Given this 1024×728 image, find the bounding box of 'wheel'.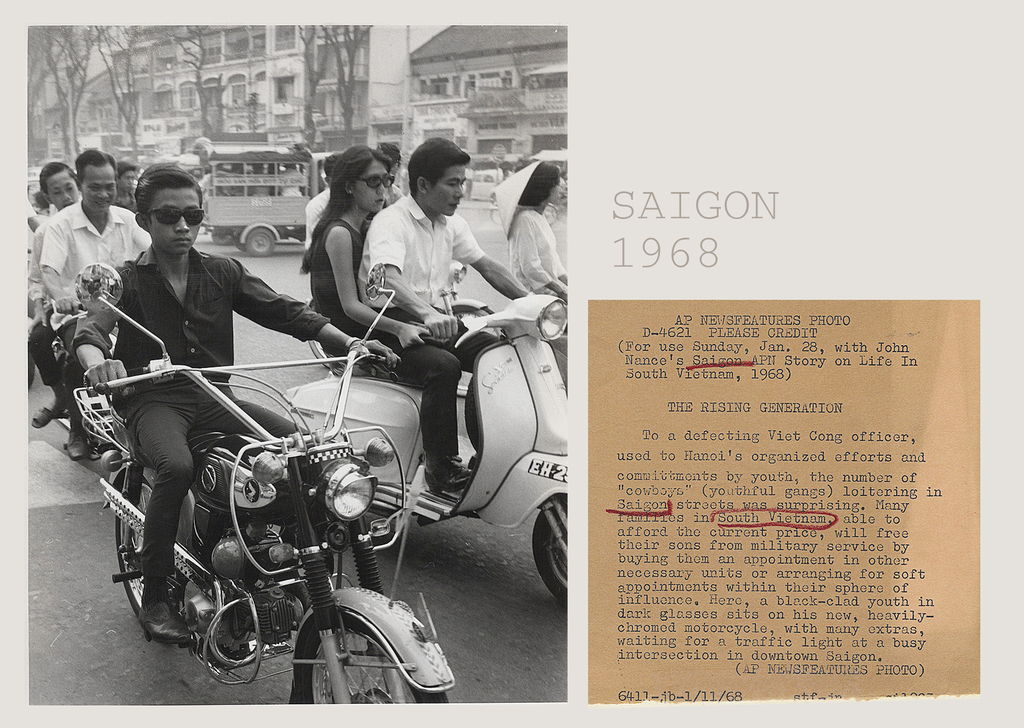
[x1=535, y1=500, x2=573, y2=598].
